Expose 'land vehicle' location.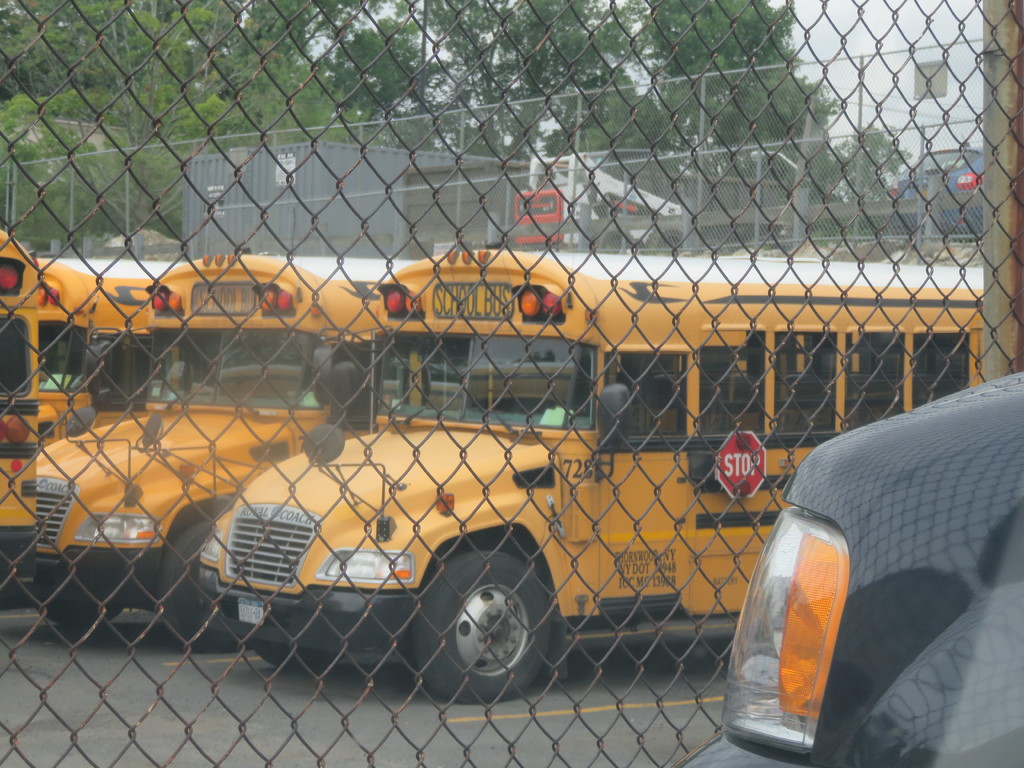
Exposed at locate(704, 299, 1023, 767).
